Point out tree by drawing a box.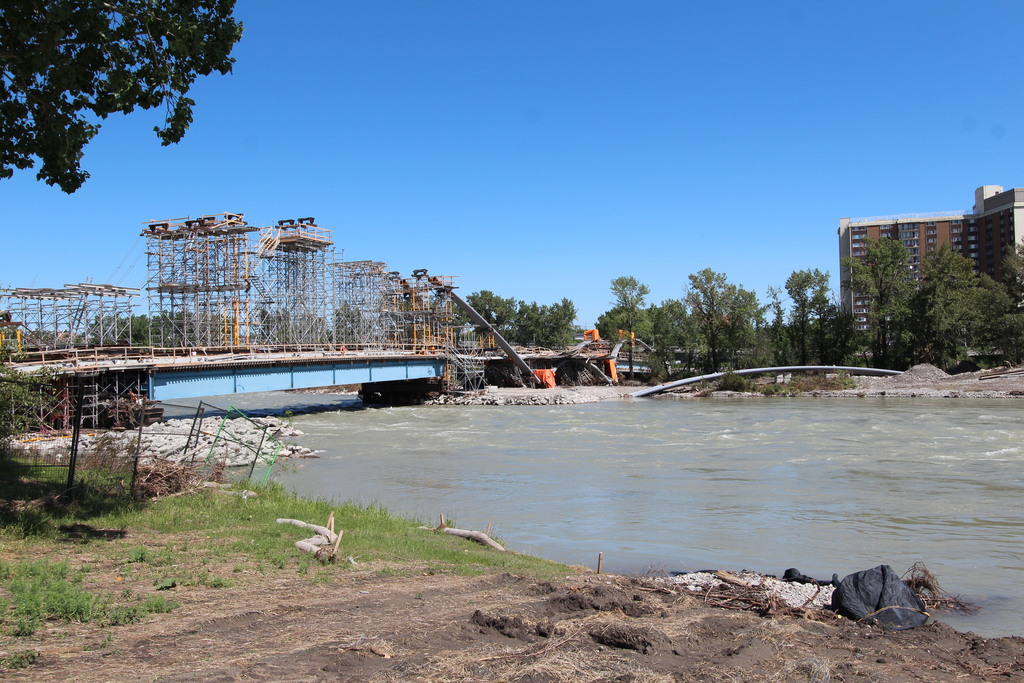
760,287,792,365.
